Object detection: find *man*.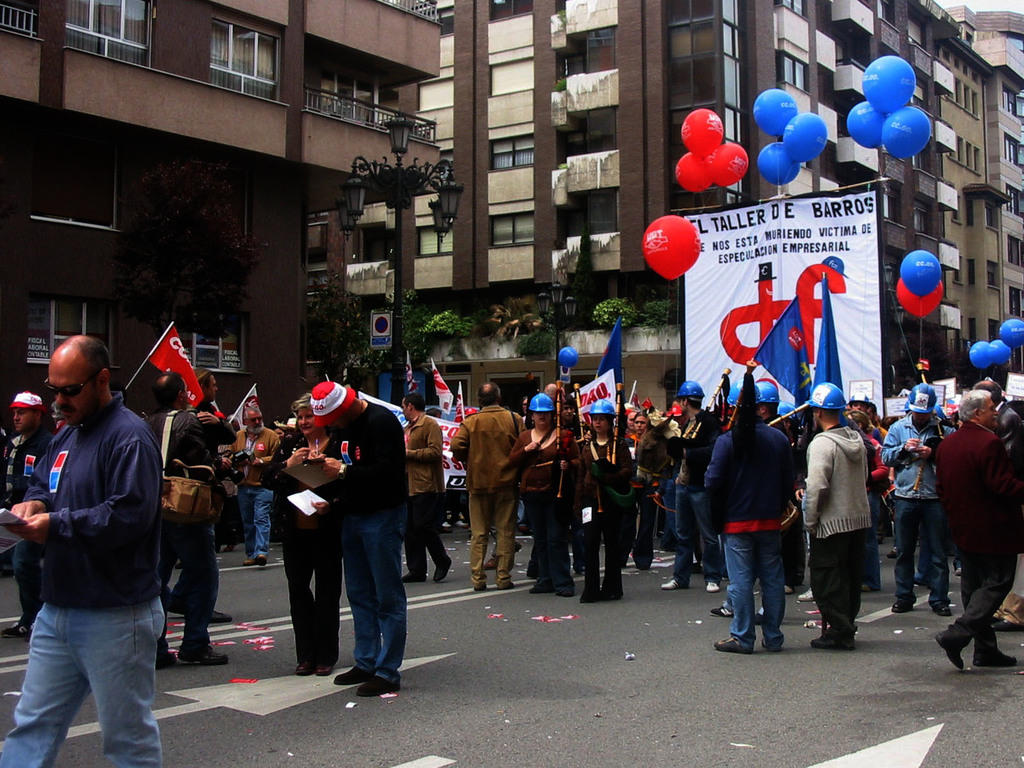
pyautogui.locateOnScreen(406, 388, 453, 587).
